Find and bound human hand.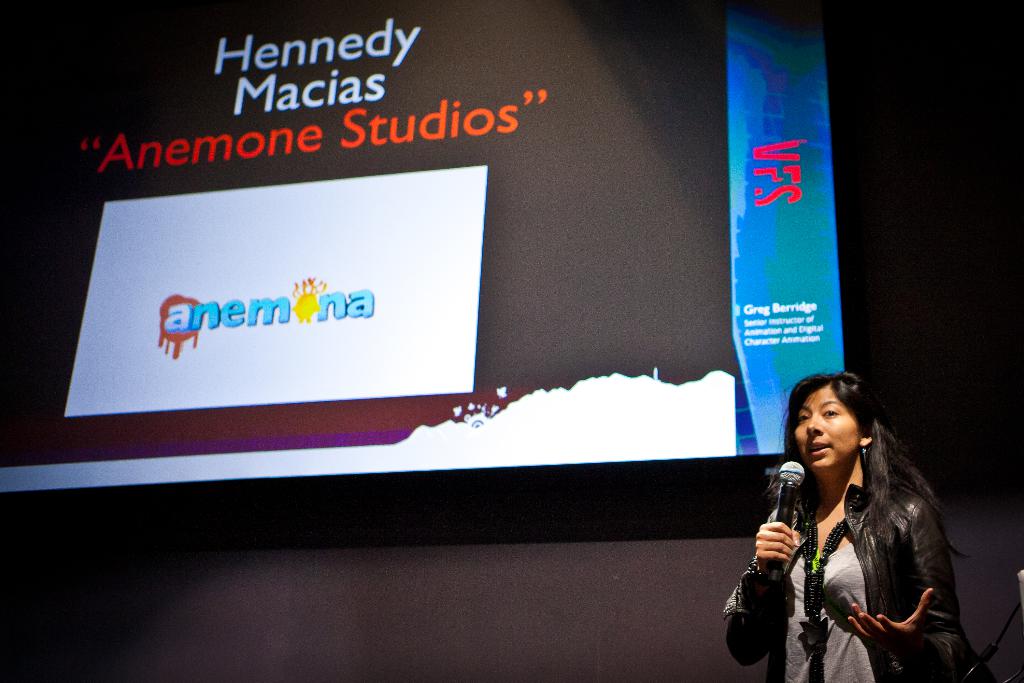
Bound: 847 589 936 645.
